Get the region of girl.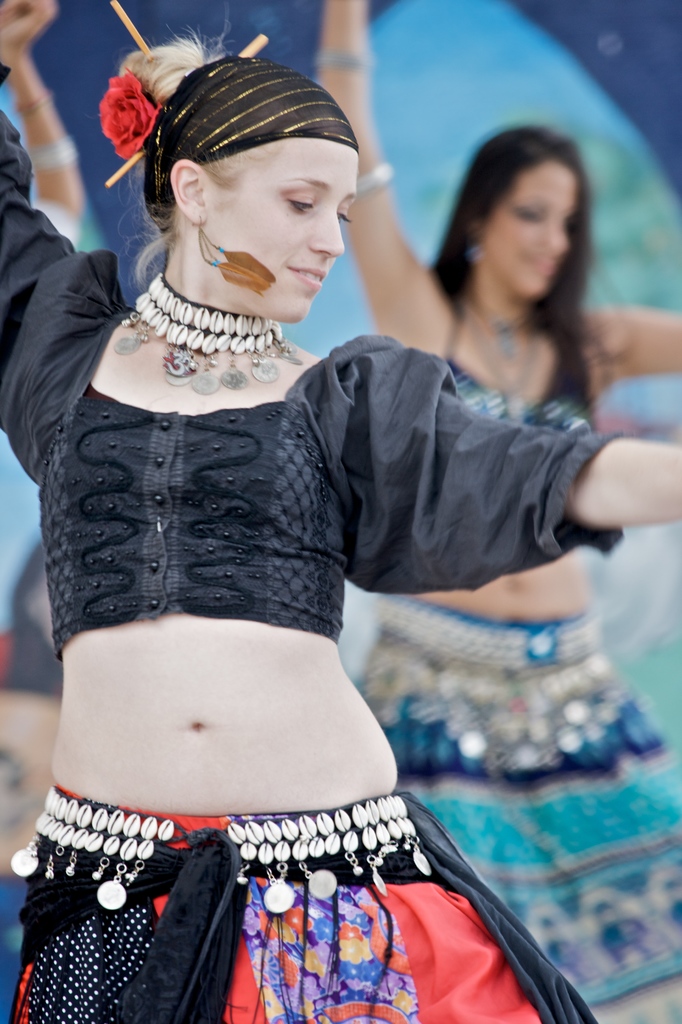
select_region(0, 0, 680, 1022).
